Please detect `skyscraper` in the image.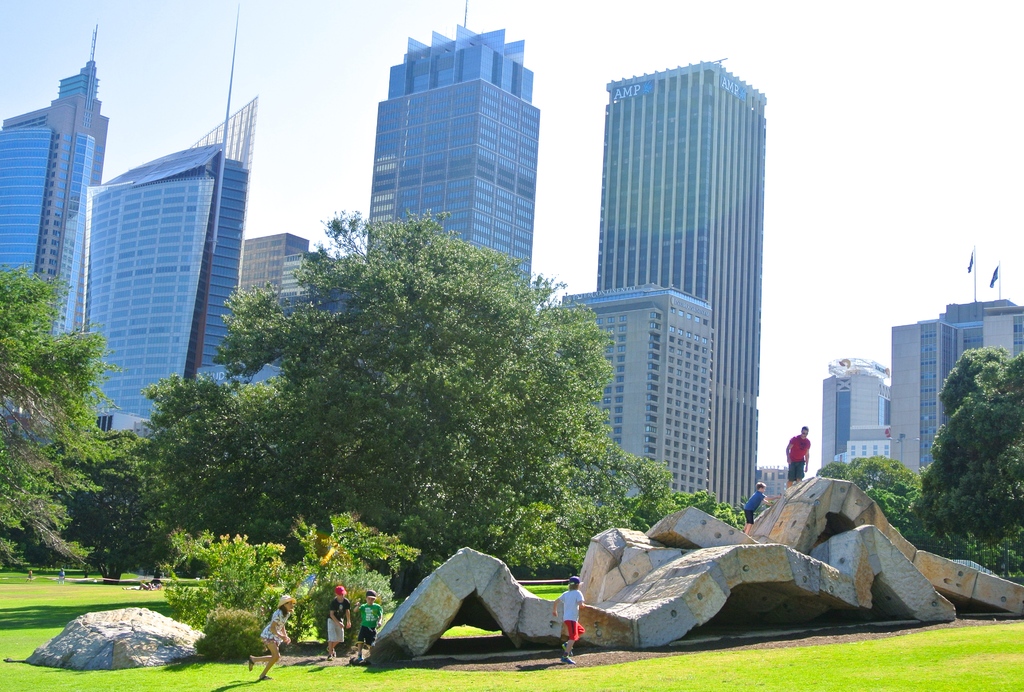
<region>81, 4, 267, 439</region>.
